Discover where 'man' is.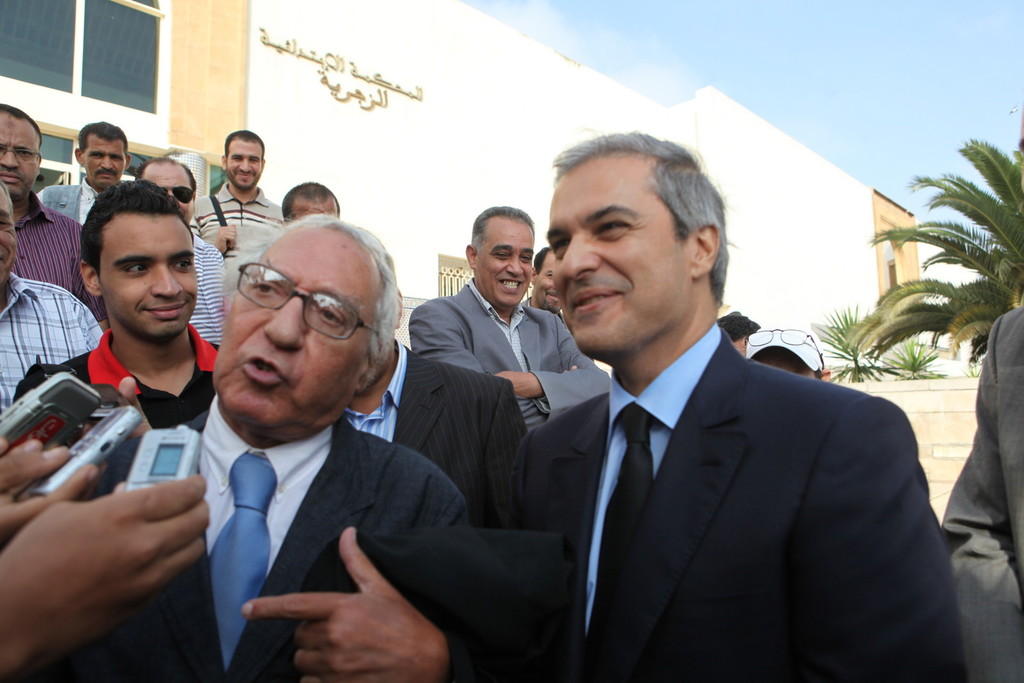
Discovered at [718, 306, 762, 362].
